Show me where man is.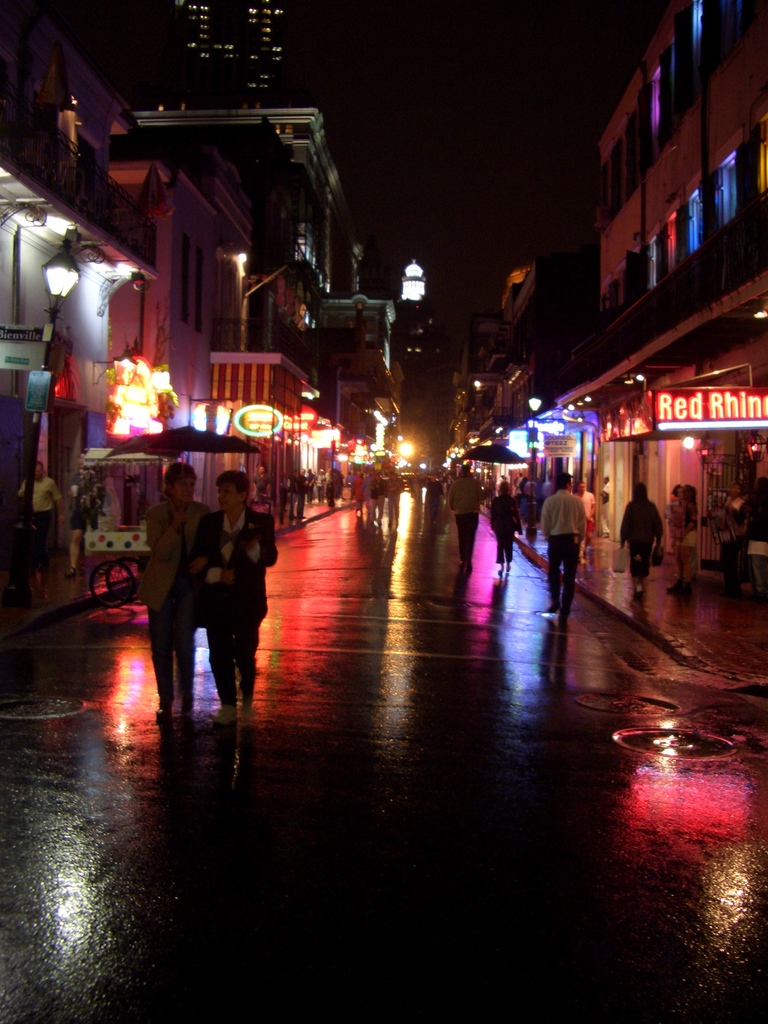
man is at [541, 468, 588, 616].
